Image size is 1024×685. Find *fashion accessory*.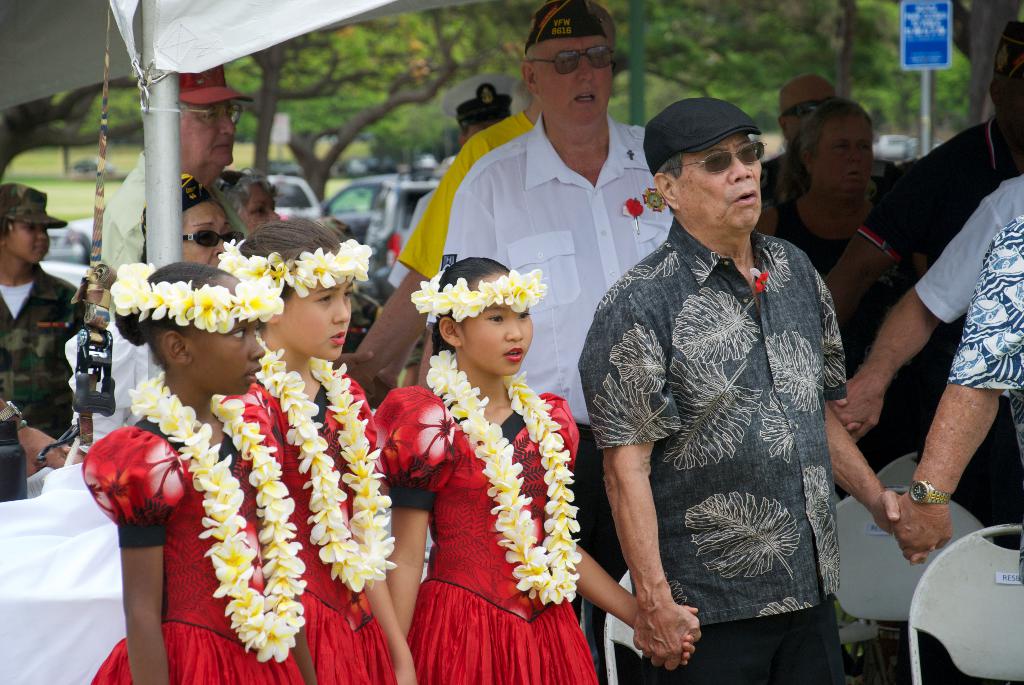
bbox=[141, 172, 220, 232].
